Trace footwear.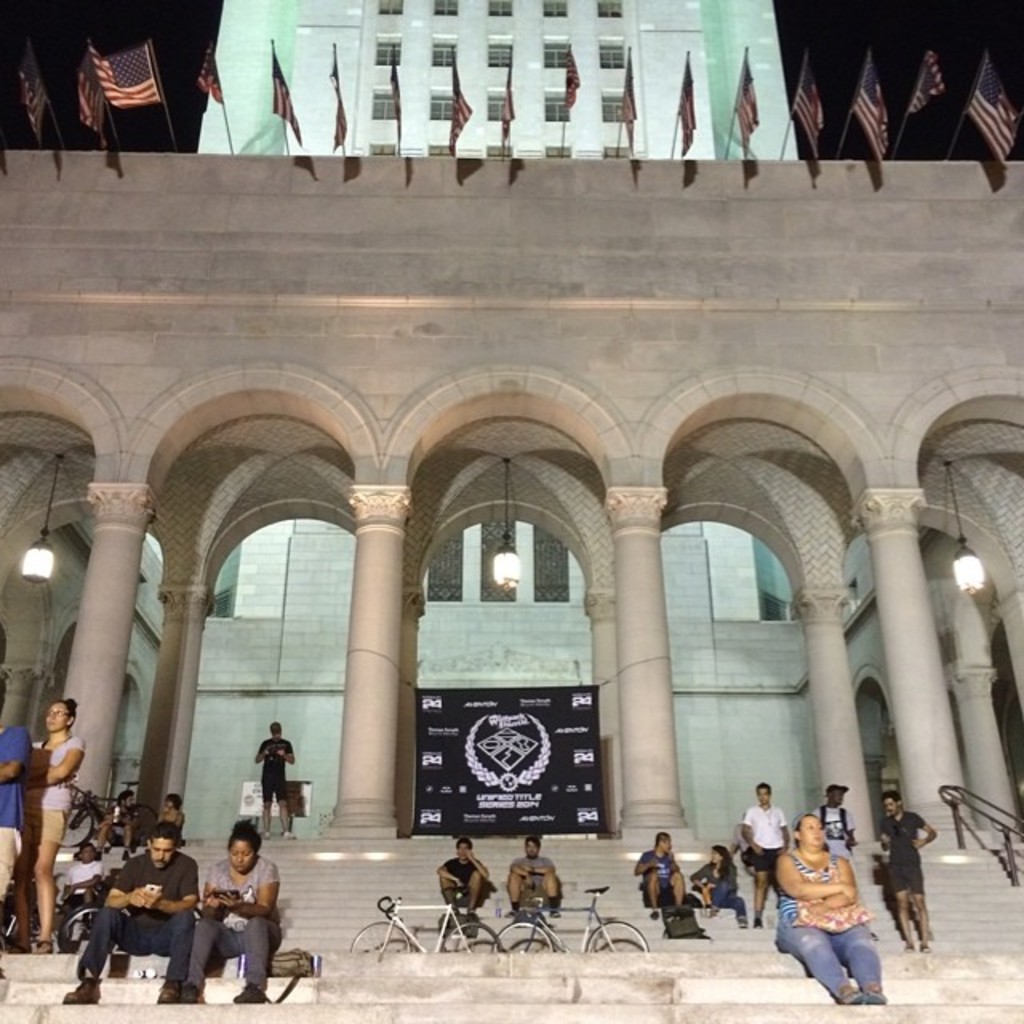
Traced to bbox=[750, 914, 762, 928].
